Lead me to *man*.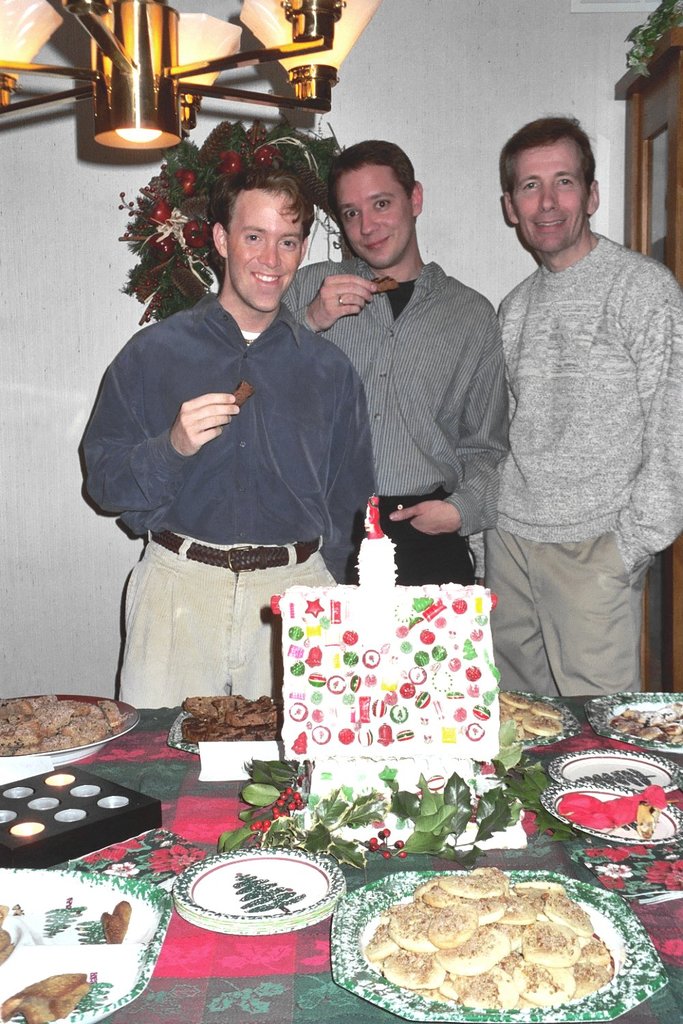
Lead to <bbox>279, 137, 510, 584</bbox>.
